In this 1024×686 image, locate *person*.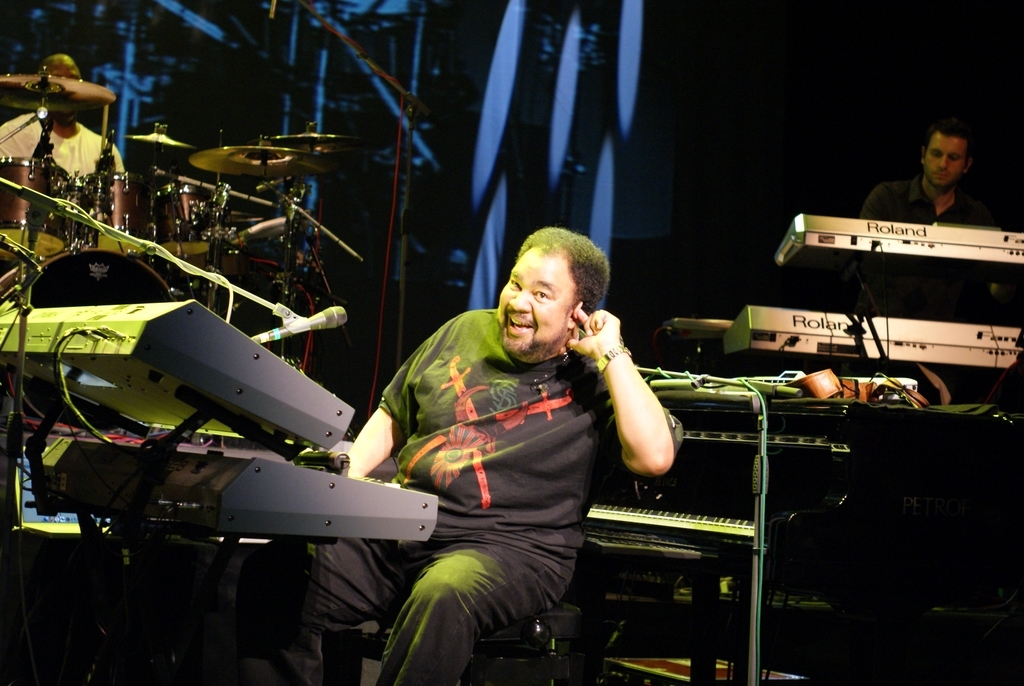
Bounding box: select_region(856, 119, 1015, 413).
